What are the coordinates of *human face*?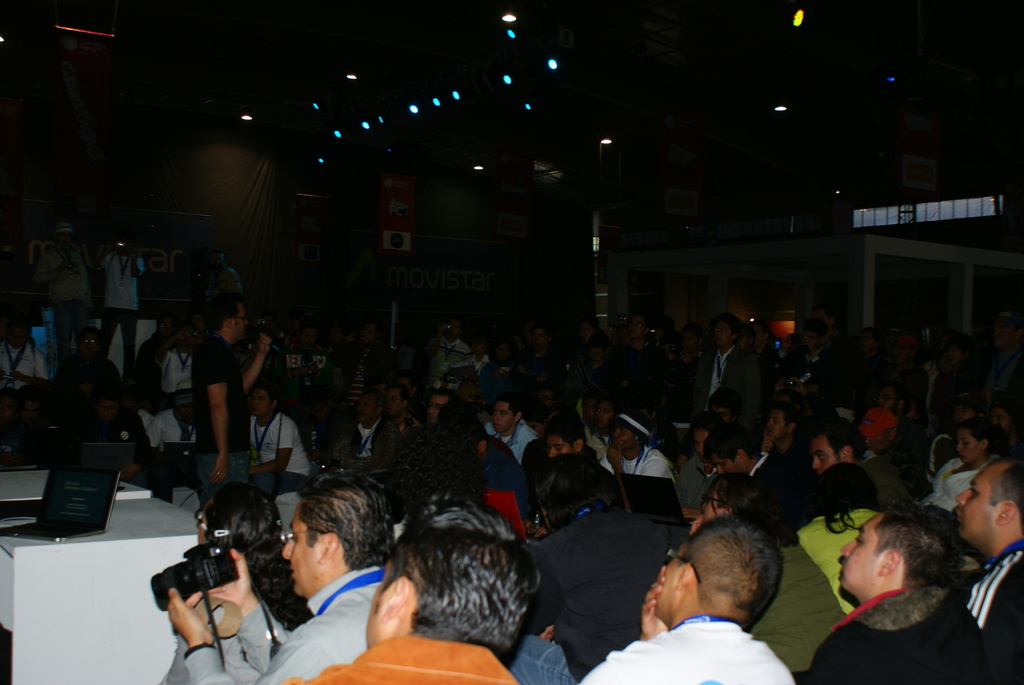
box=[543, 435, 572, 456].
